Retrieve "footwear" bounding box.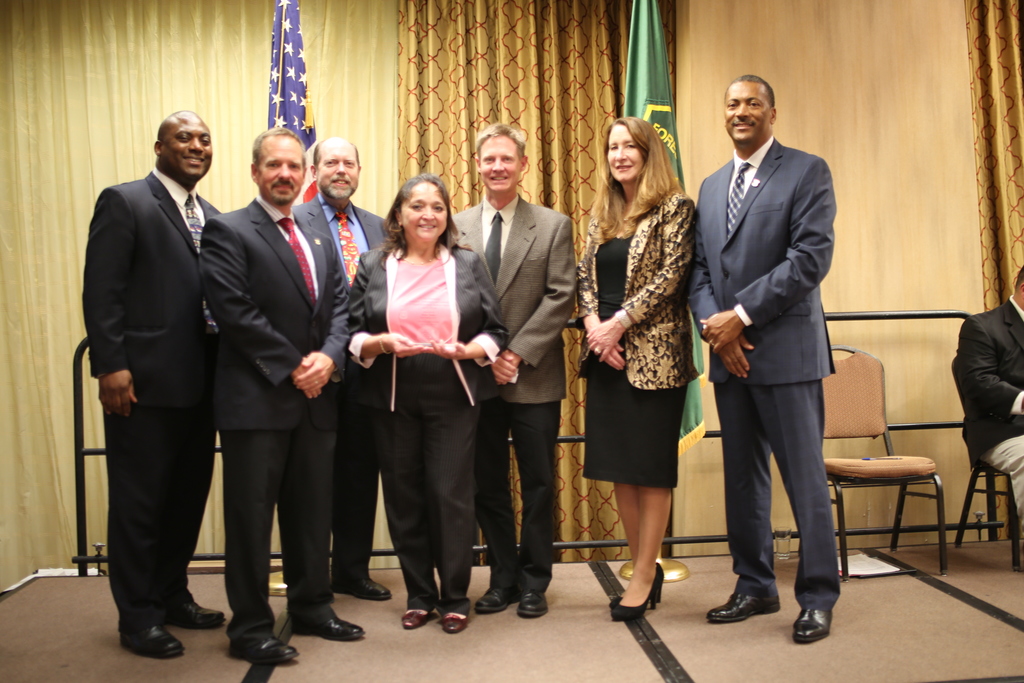
Bounding box: pyautogui.locateOnScreen(703, 595, 781, 626).
